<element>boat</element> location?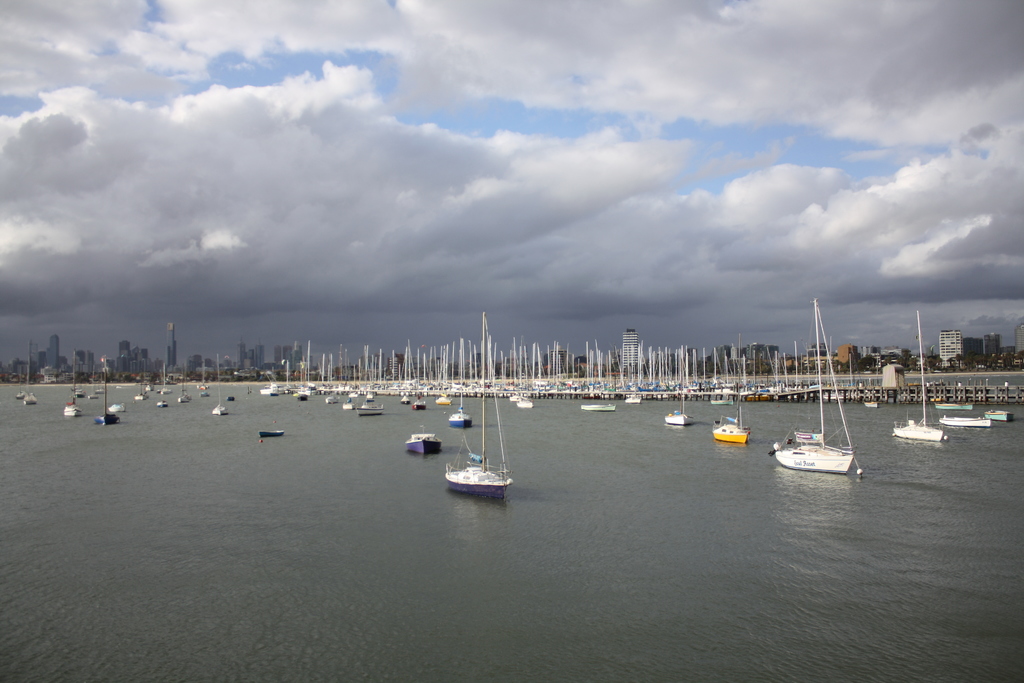
detection(13, 367, 26, 404)
